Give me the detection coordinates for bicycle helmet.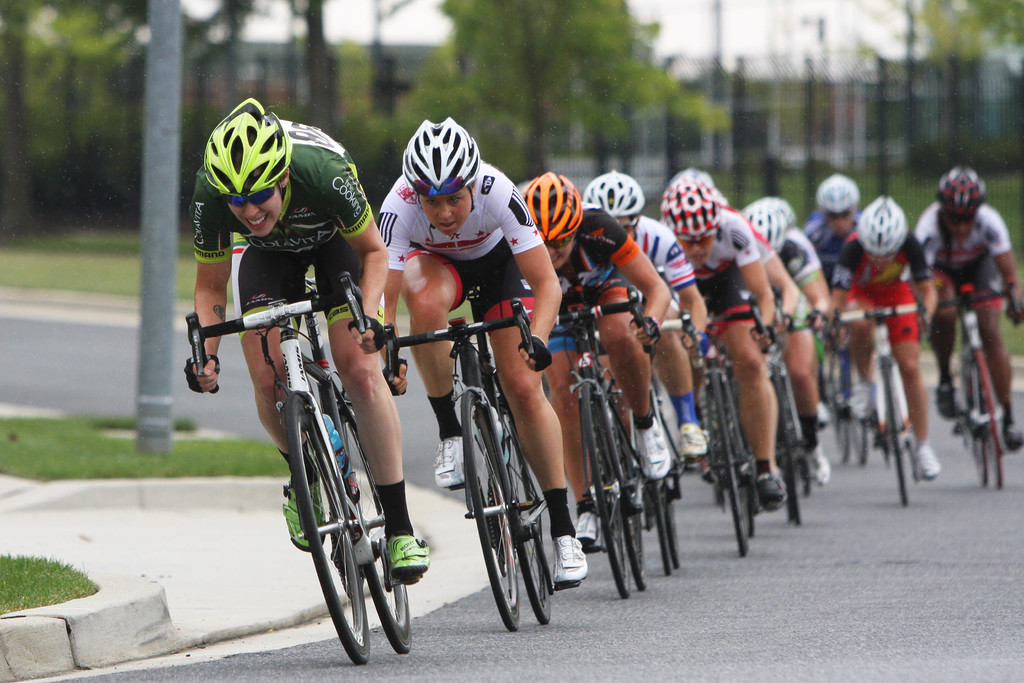
652 179 718 236.
